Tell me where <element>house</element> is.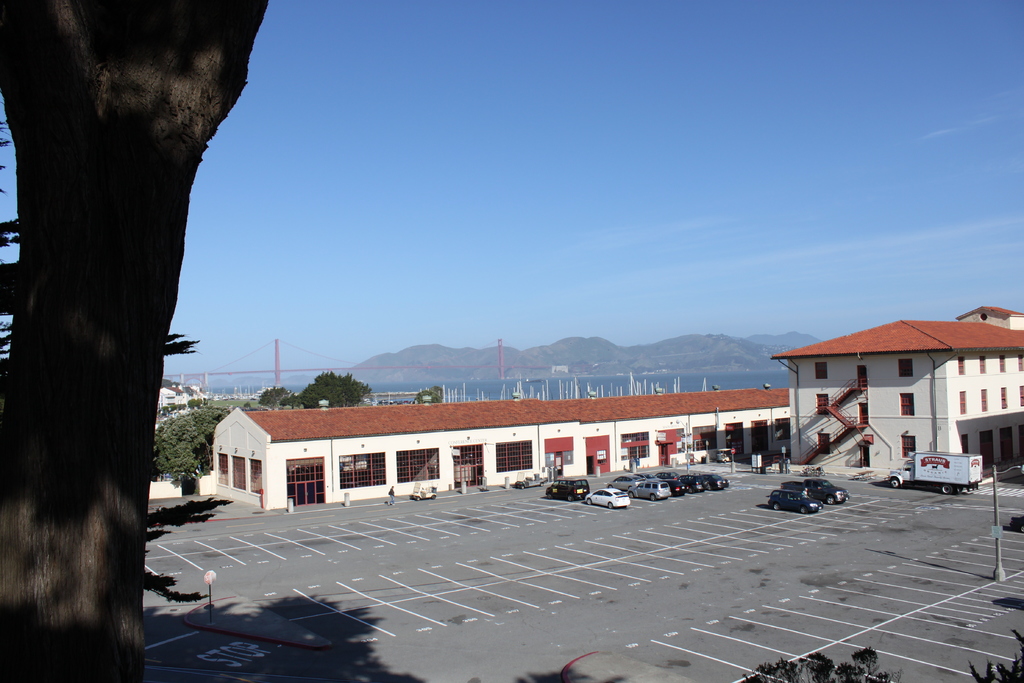
<element>house</element> is at <region>765, 304, 1023, 472</region>.
